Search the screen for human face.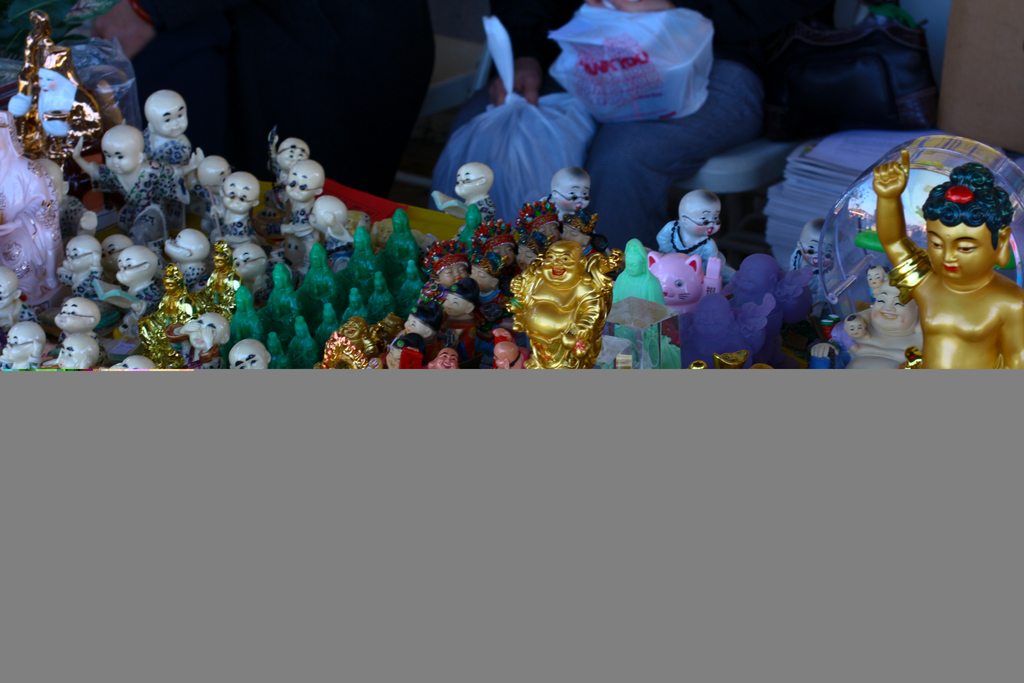
Found at bbox(538, 222, 560, 242).
